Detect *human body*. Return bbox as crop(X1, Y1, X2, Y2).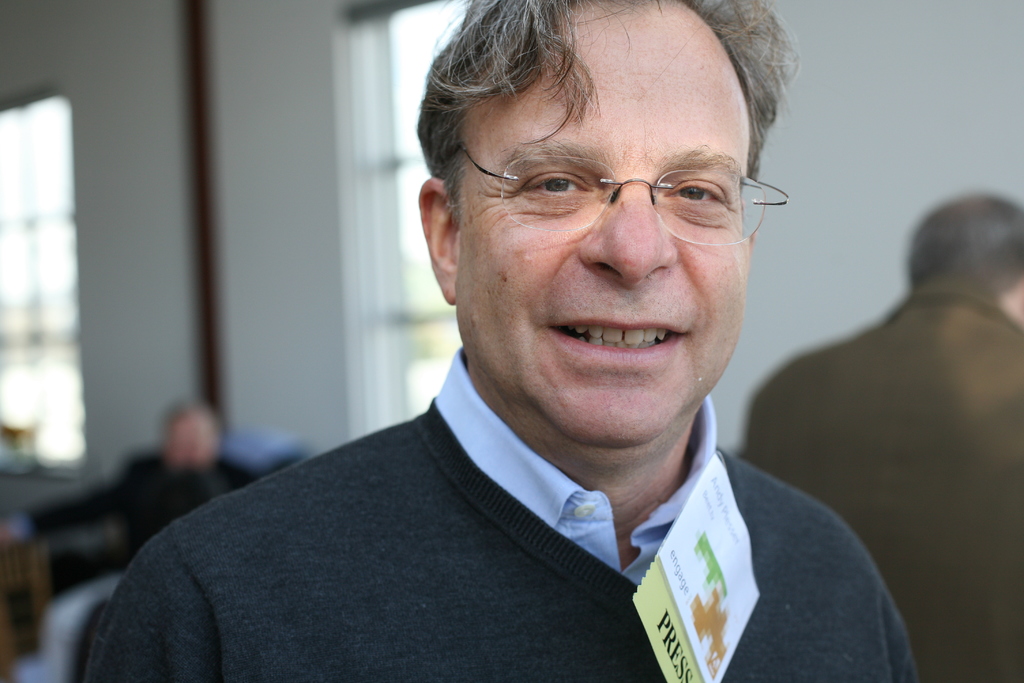
crop(735, 194, 1023, 682).
